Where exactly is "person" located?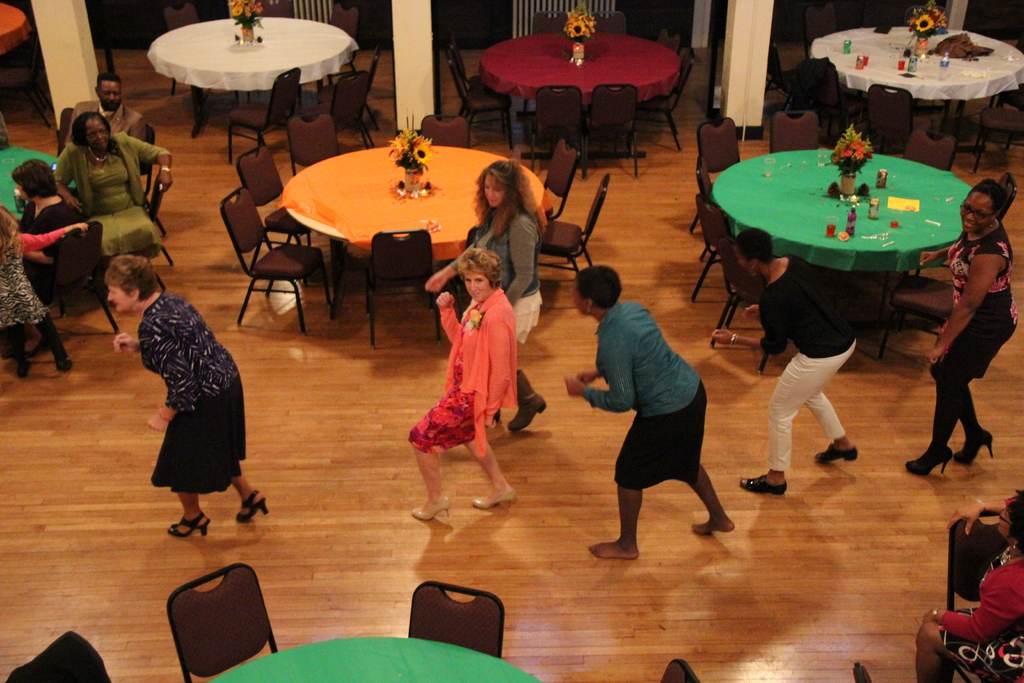
Its bounding box is select_region(53, 114, 176, 264).
